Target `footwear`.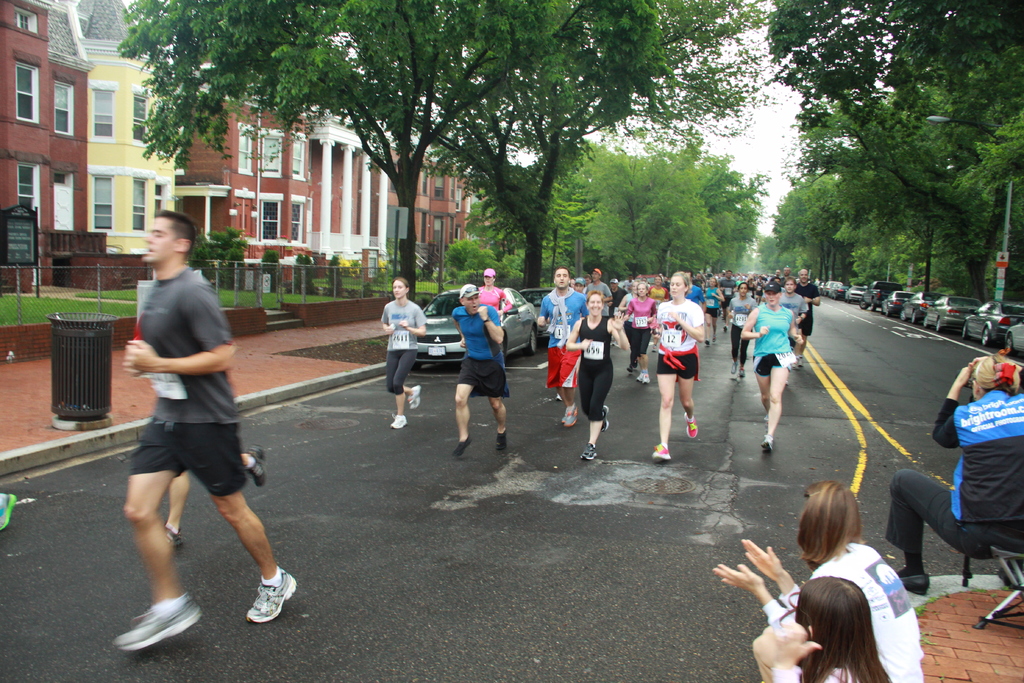
Target region: <bbox>247, 444, 272, 489</bbox>.
